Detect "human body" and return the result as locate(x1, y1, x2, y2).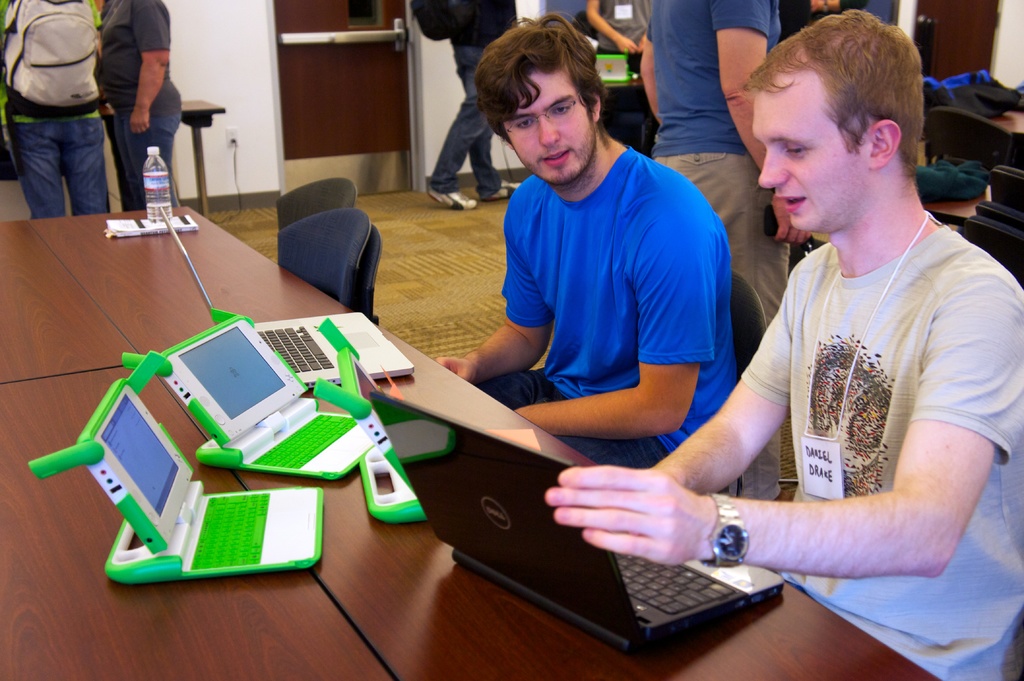
locate(589, 0, 648, 88).
